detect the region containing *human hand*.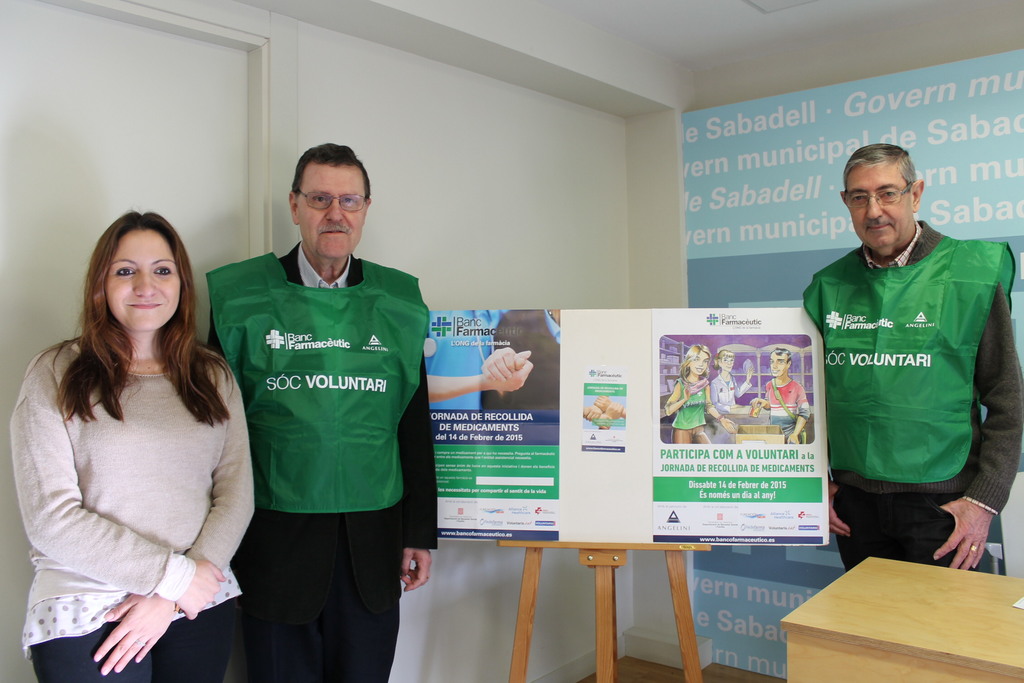
box(483, 349, 534, 397).
